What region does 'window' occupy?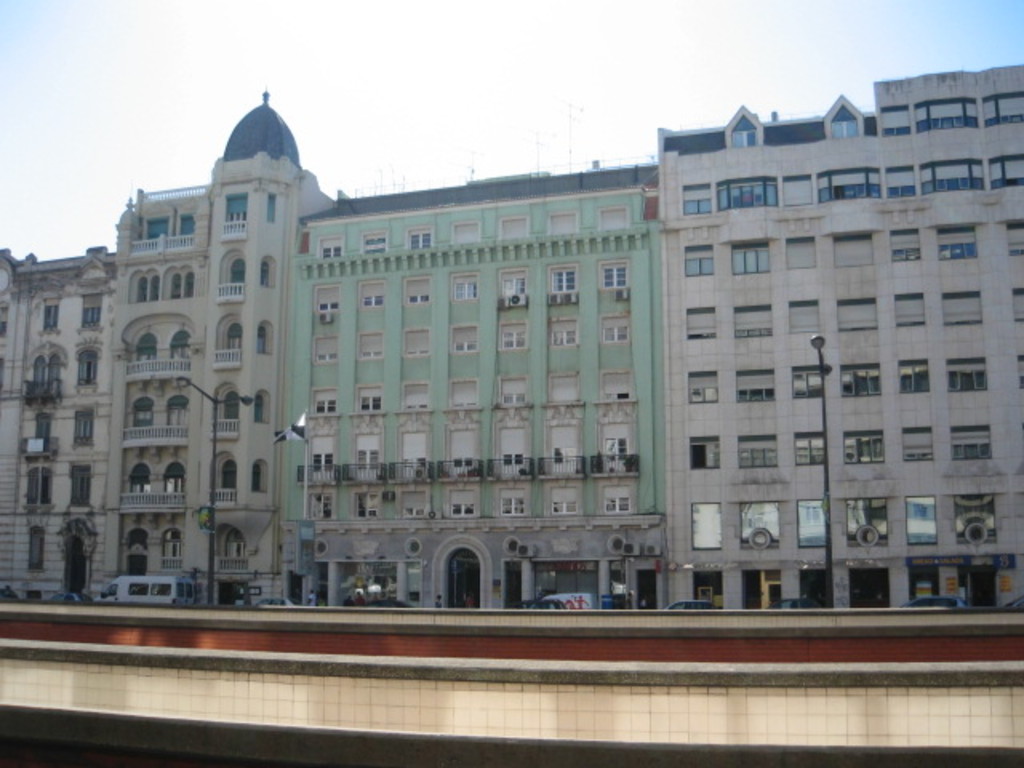
(left=955, top=490, right=998, bottom=544).
